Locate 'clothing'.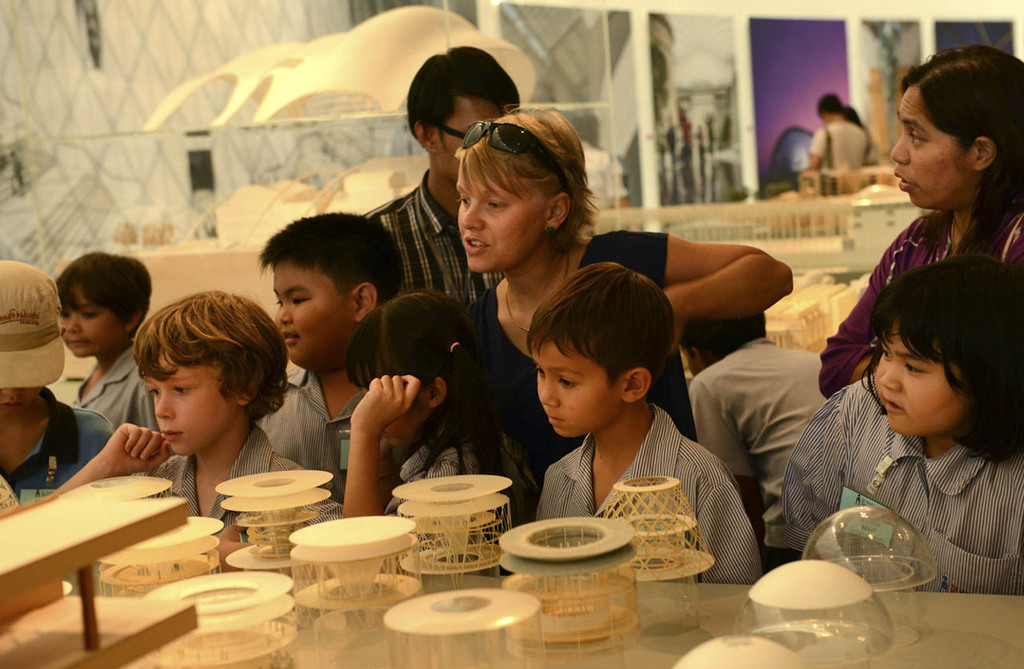
Bounding box: x1=796 y1=360 x2=1016 y2=583.
